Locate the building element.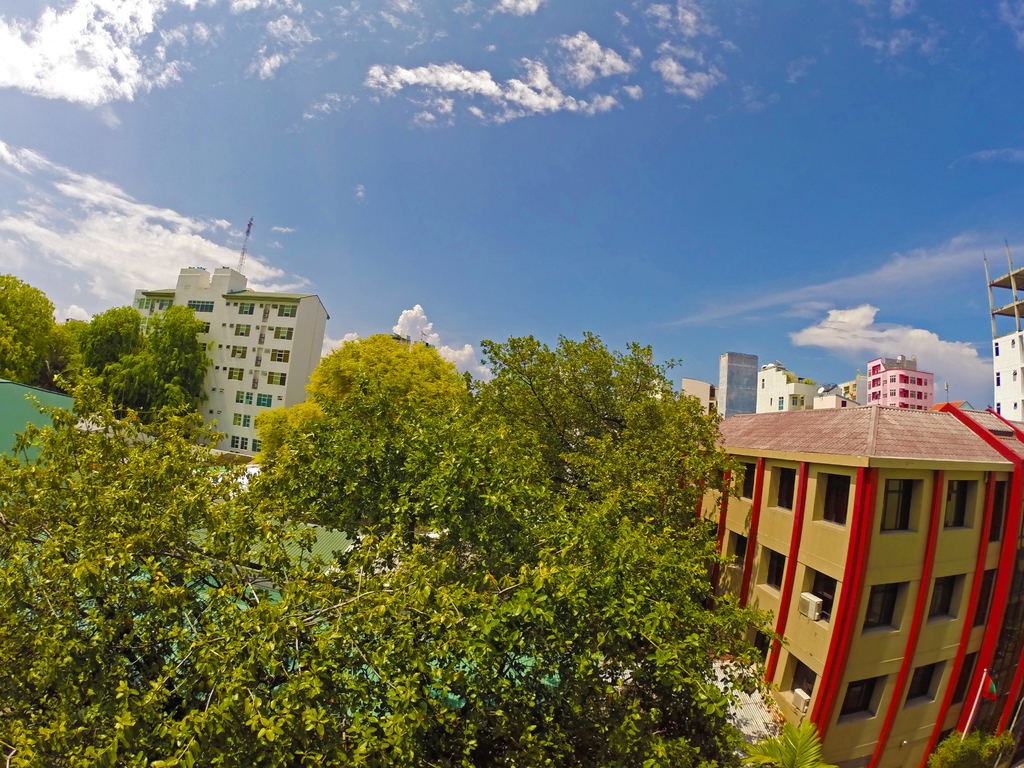
Element bbox: BBox(681, 405, 1022, 767).
